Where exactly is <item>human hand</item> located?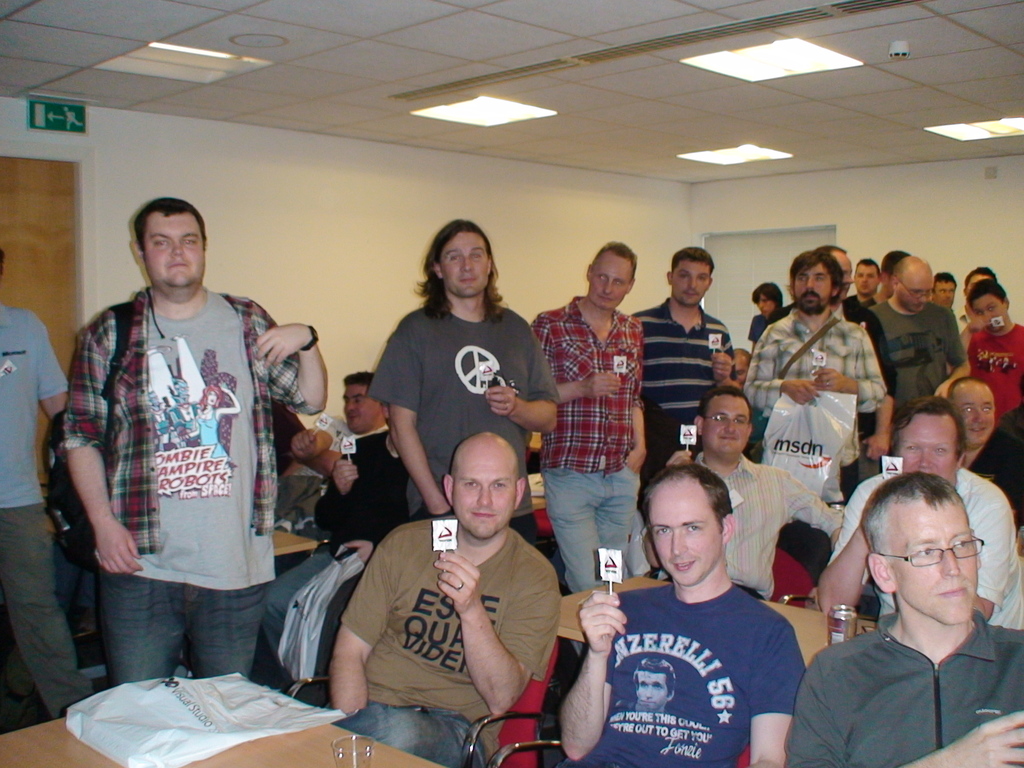
Its bounding box is bbox(435, 550, 483, 616).
